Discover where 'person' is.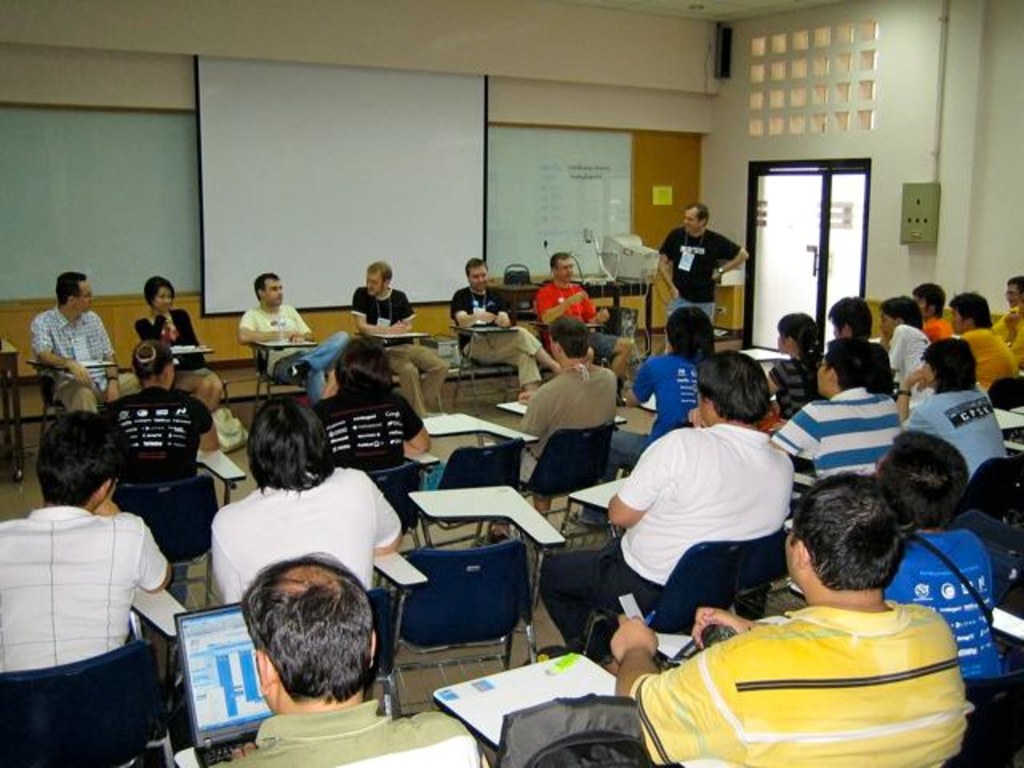
Discovered at select_region(648, 202, 755, 355).
